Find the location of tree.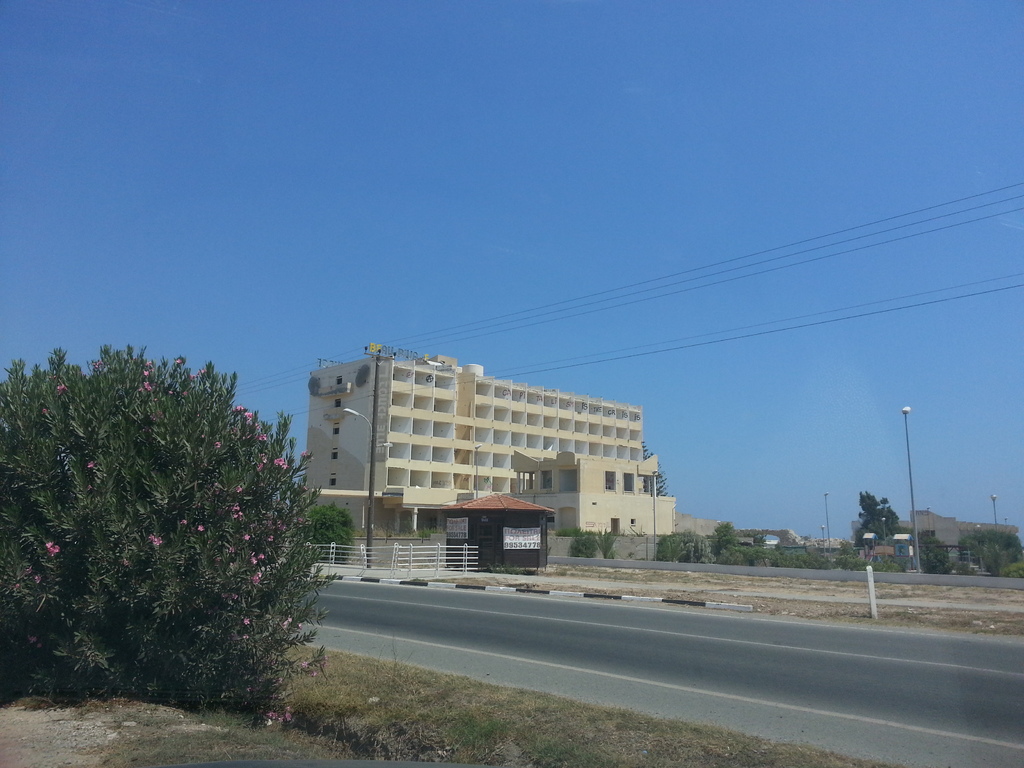
Location: (left=961, top=519, right=1023, bottom=575).
